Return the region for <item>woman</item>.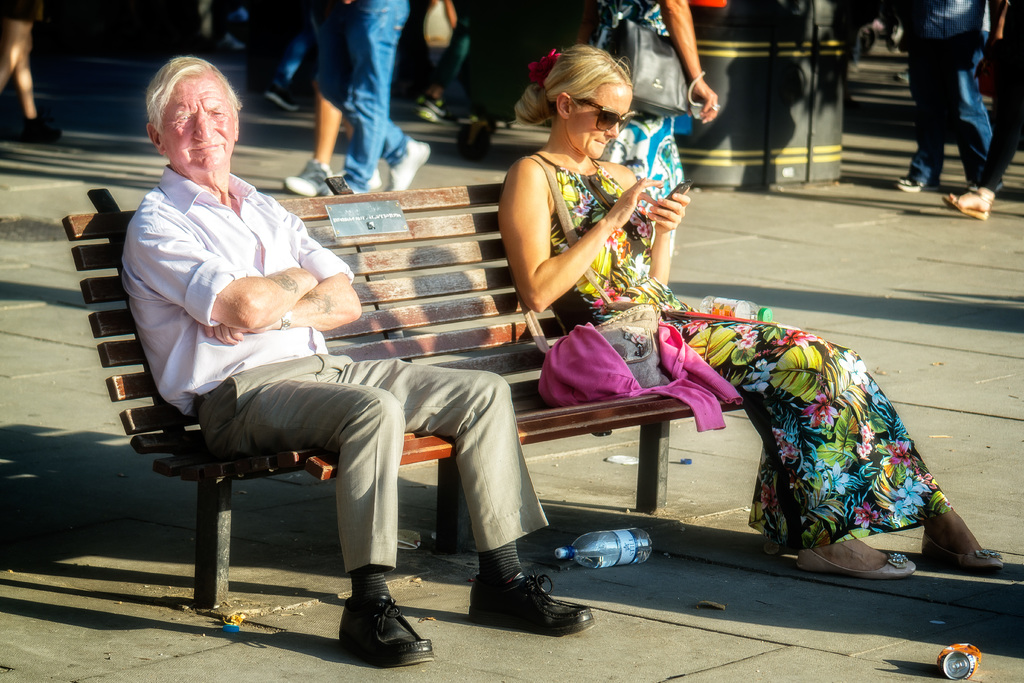
left=580, top=0, right=723, bottom=290.
